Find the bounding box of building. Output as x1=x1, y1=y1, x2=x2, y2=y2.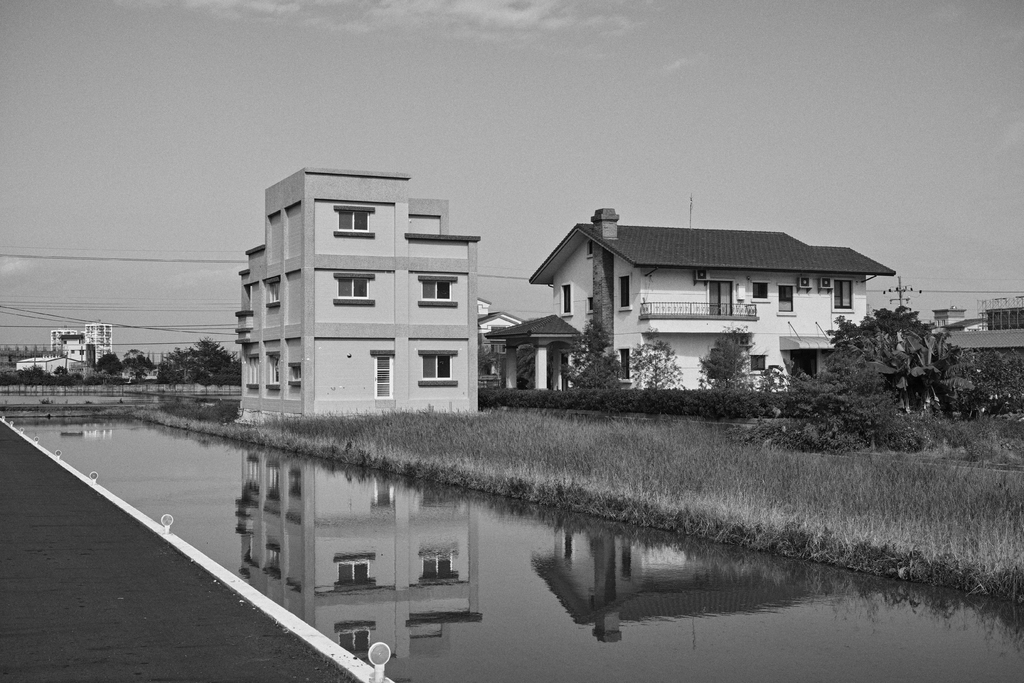
x1=80, y1=318, x2=113, y2=372.
